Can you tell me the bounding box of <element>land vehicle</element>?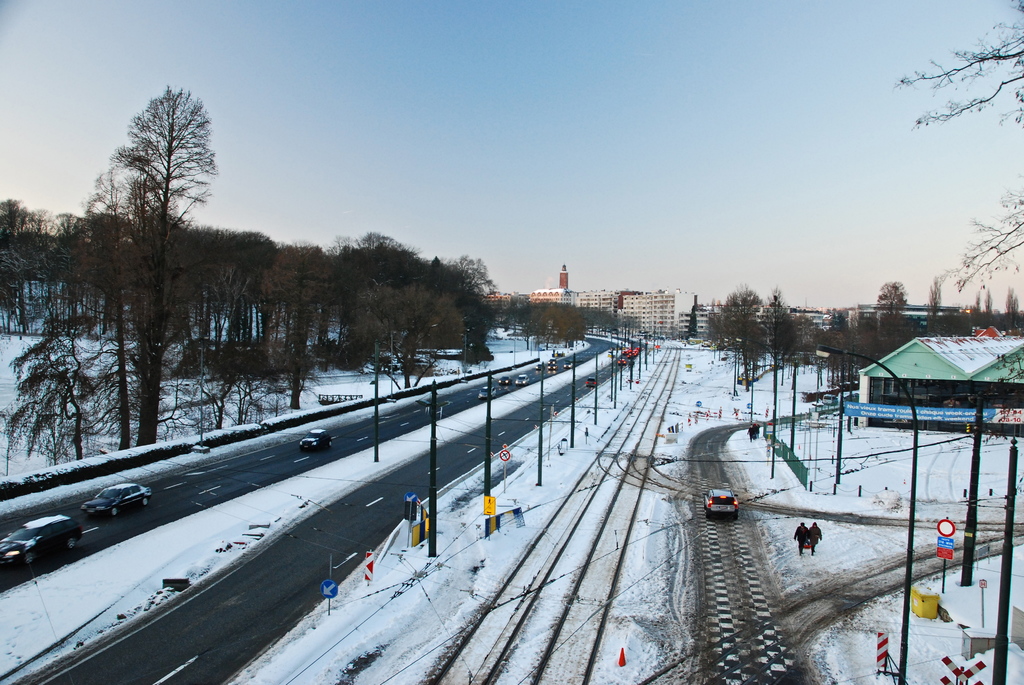
<box>687,338,697,347</box>.
